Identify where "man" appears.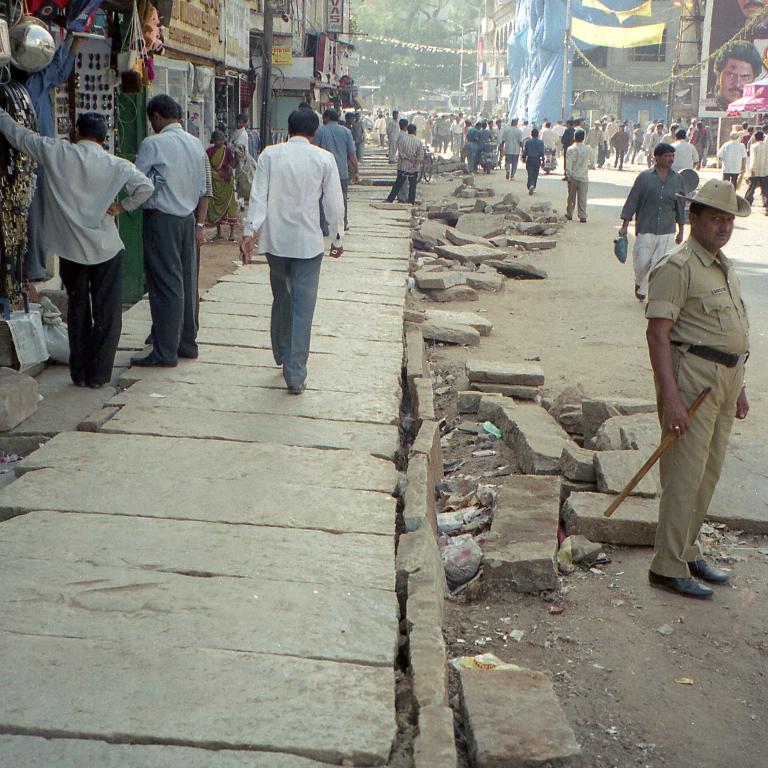
Appears at 563, 125, 593, 220.
